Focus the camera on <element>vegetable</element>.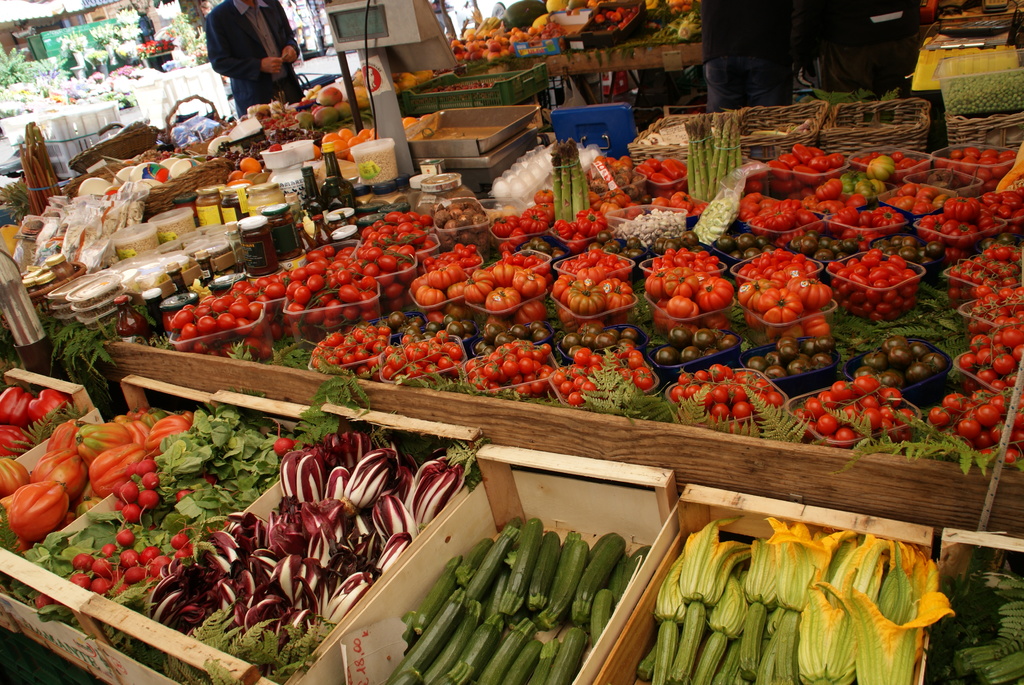
Focus region: locate(781, 519, 845, 684).
